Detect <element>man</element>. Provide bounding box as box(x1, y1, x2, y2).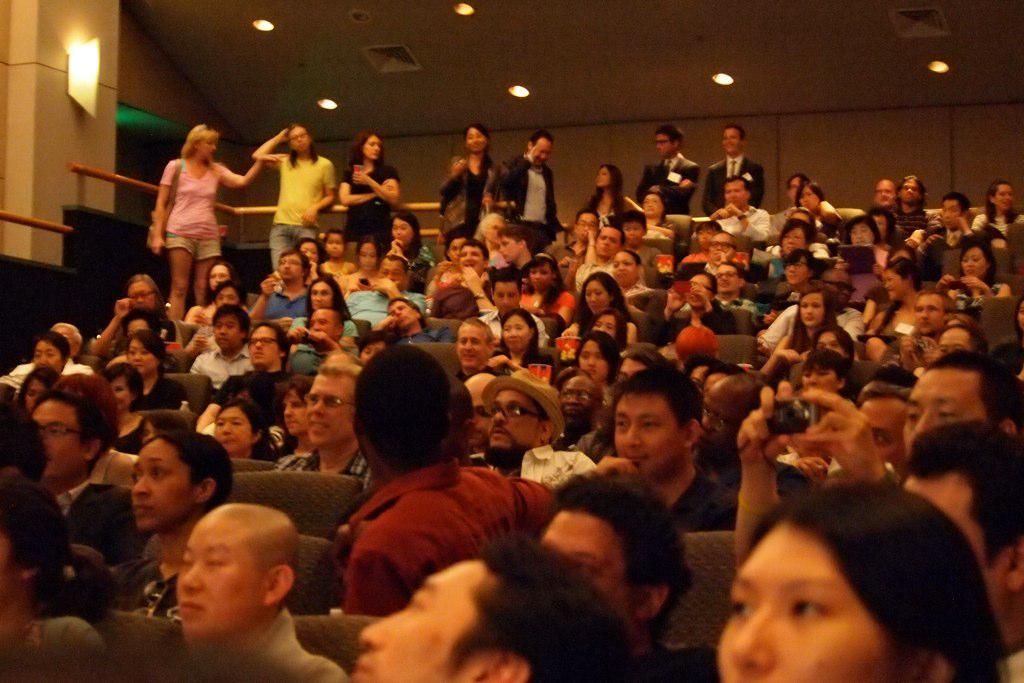
box(556, 372, 600, 453).
